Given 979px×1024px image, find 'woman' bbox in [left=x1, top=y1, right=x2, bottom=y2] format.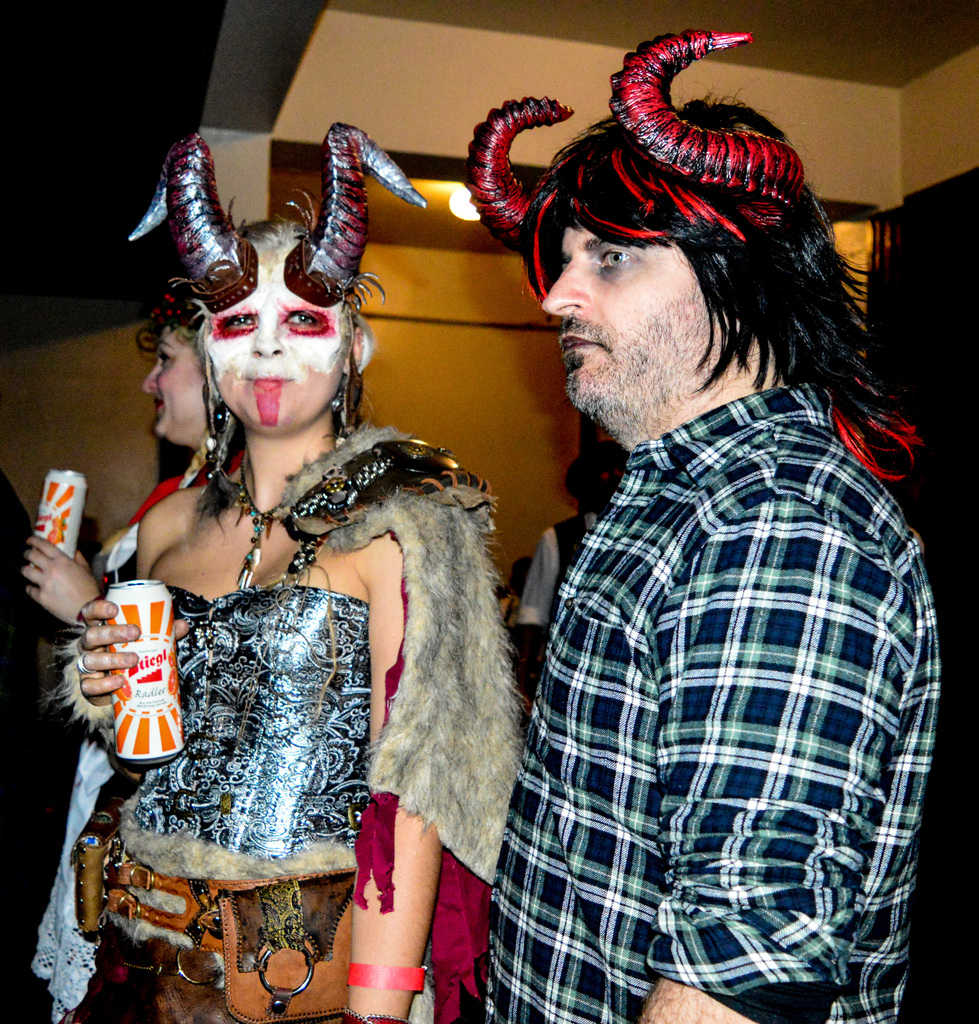
[left=59, top=125, right=520, bottom=1022].
